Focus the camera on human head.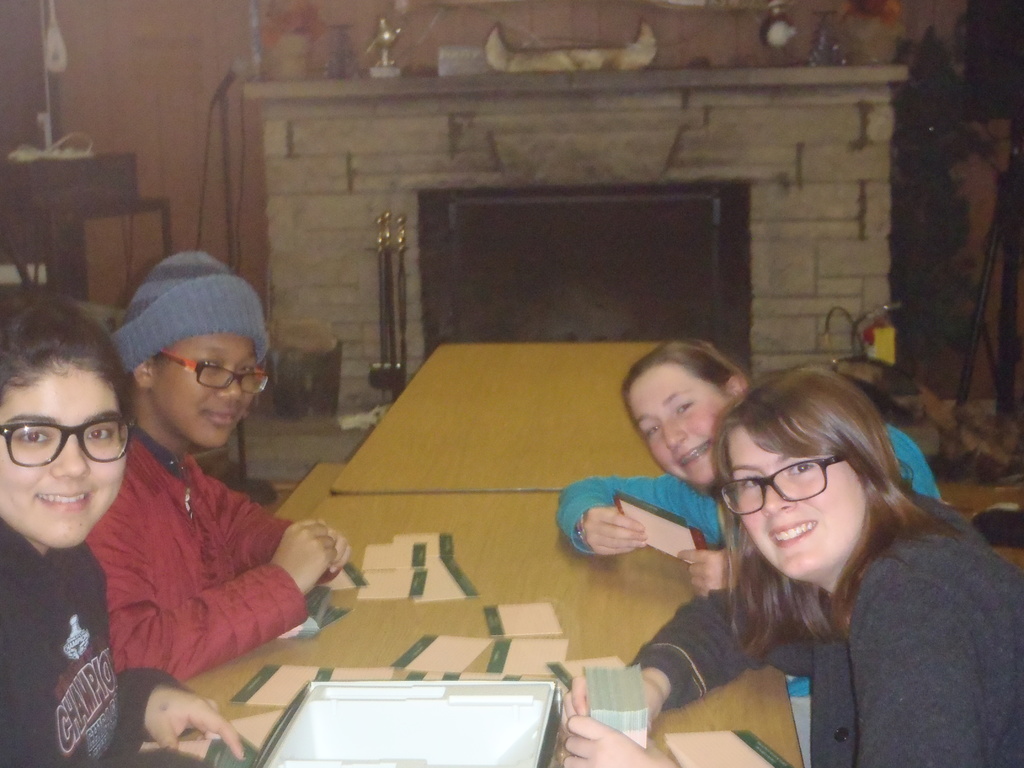
Focus region: pyautogui.locateOnScreen(627, 341, 748, 490).
